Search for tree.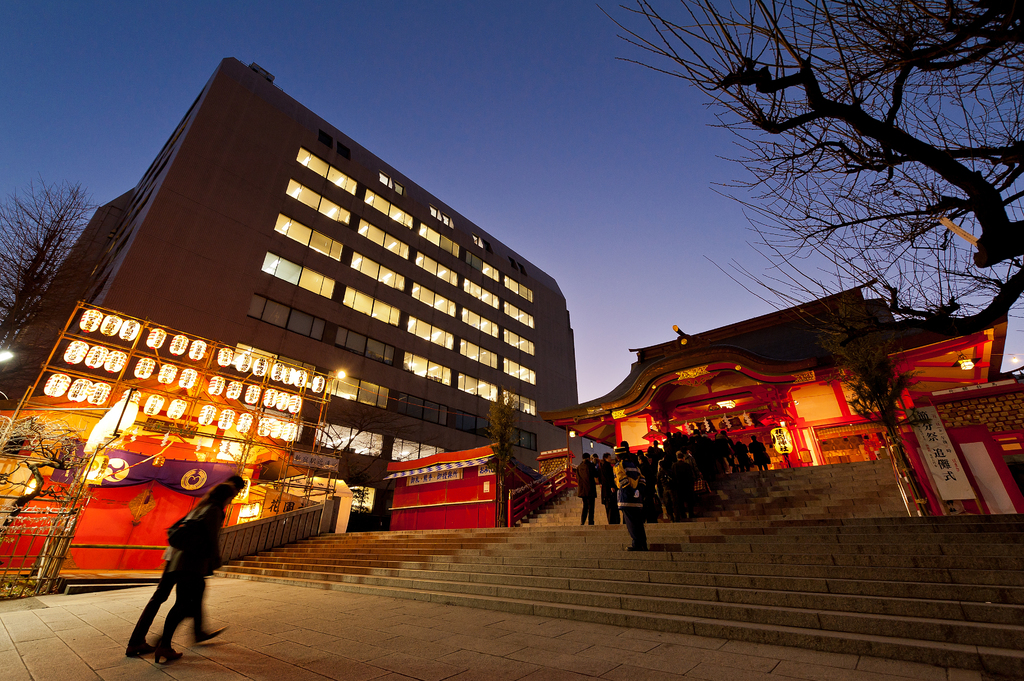
Found at detection(601, 14, 1009, 376).
